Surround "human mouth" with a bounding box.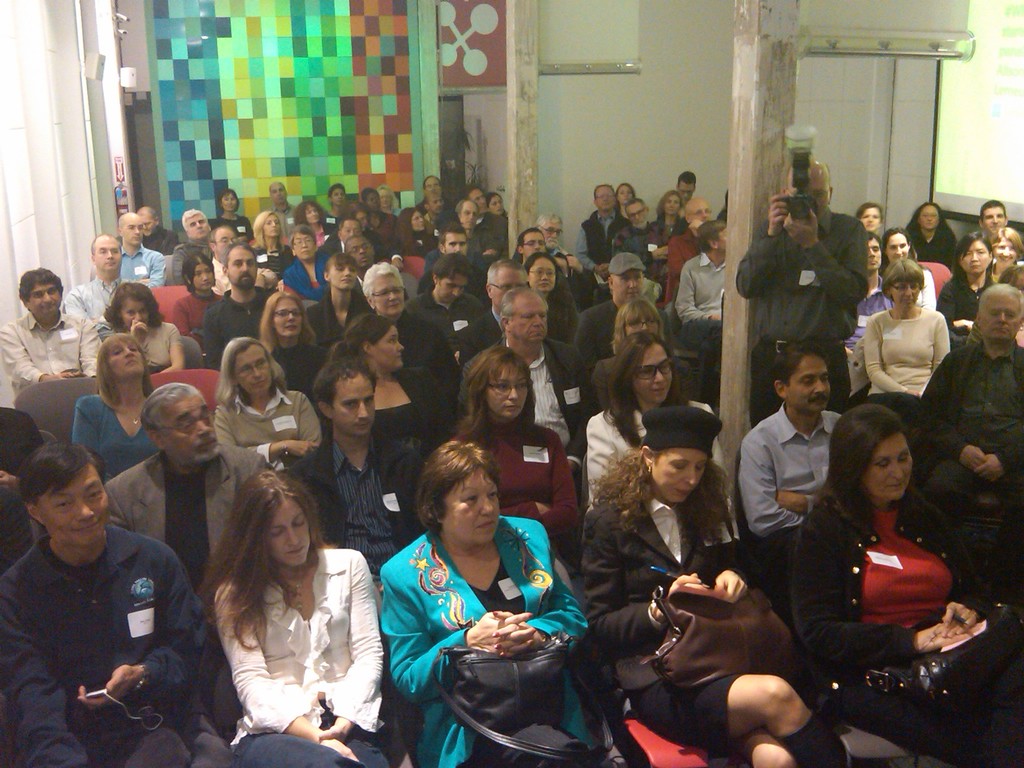
(126,360,135,365).
